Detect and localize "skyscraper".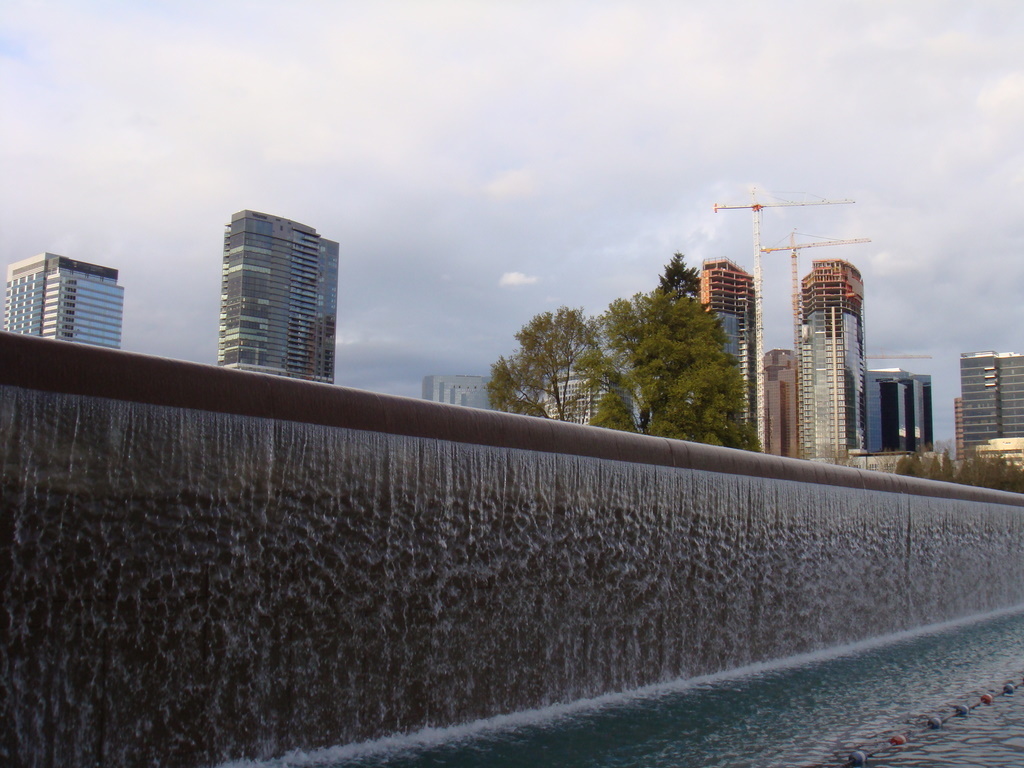
Localized at l=187, t=199, r=352, b=386.
